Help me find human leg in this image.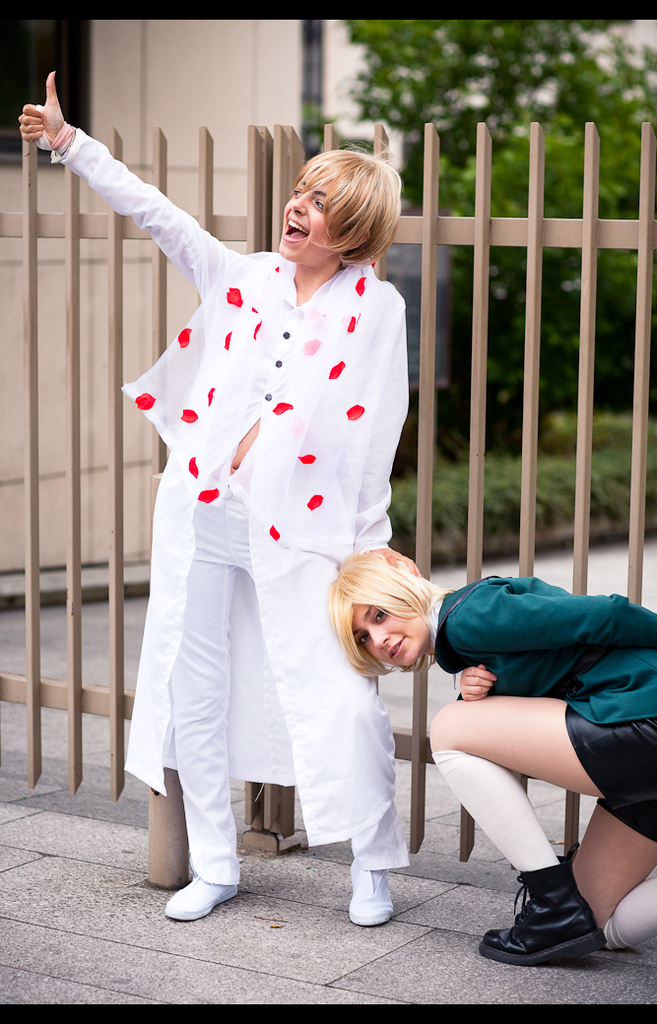
Found it: [x1=250, y1=548, x2=413, y2=933].
